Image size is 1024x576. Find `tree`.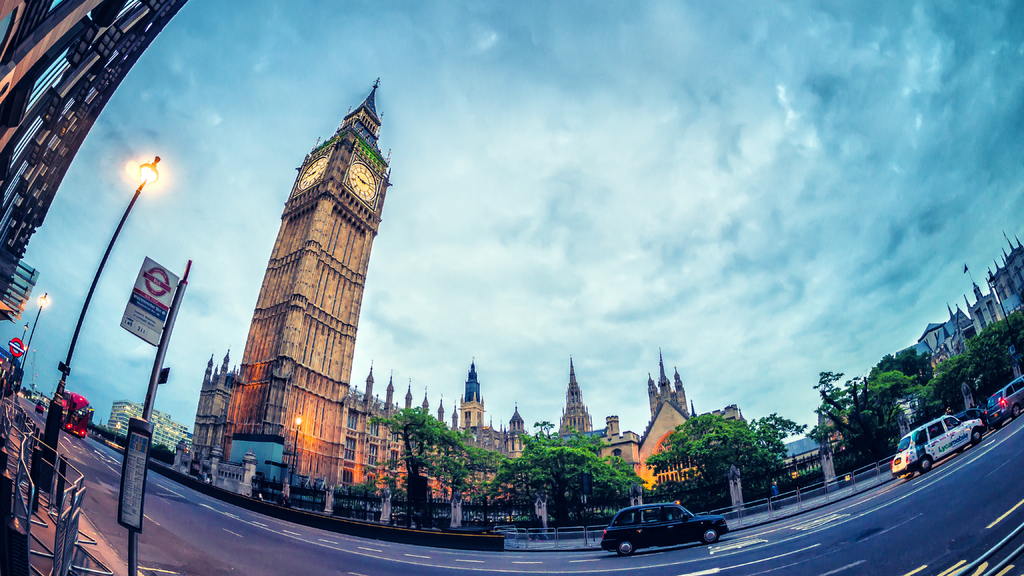
[left=811, top=372, right=920, bottom=459].
